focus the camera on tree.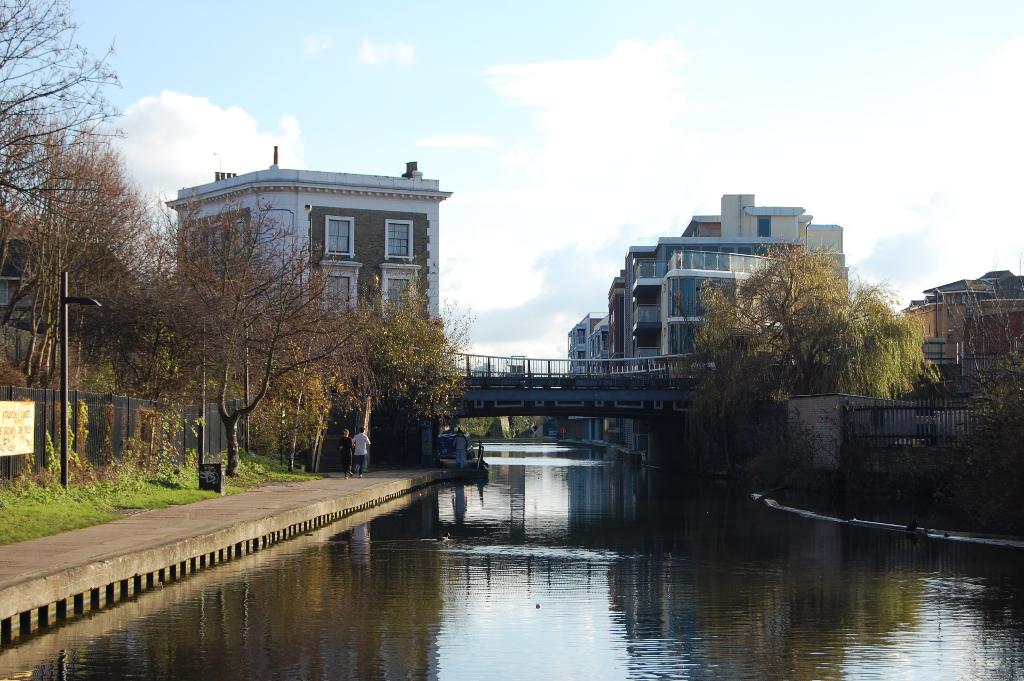
Focus region: 0/0/170/472.
